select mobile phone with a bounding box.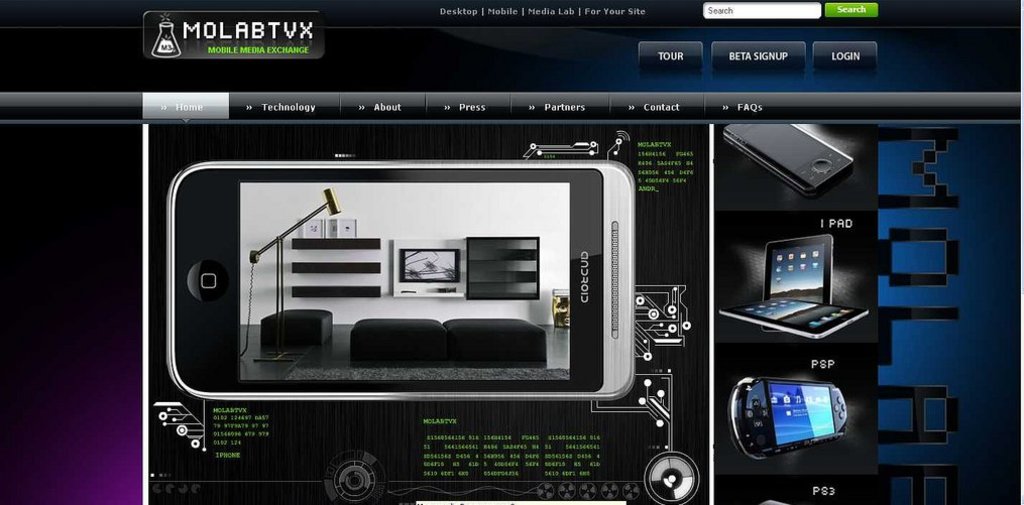
rect(167, 162, 637, 405).
